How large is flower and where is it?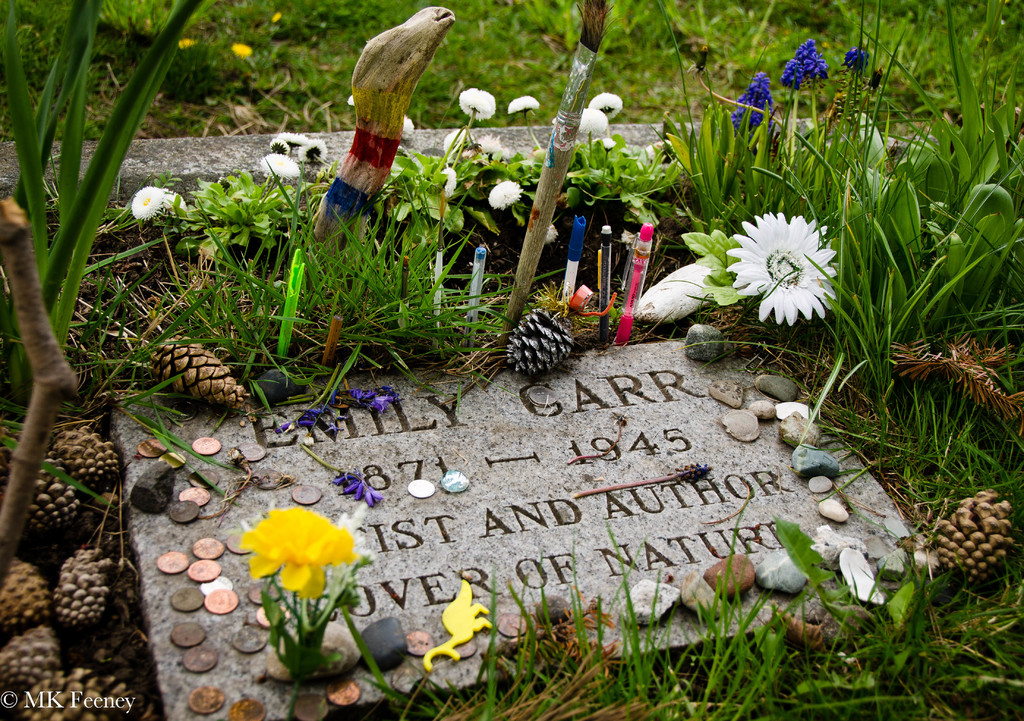
Bounding box: crop(132, 186, 159, 219).
